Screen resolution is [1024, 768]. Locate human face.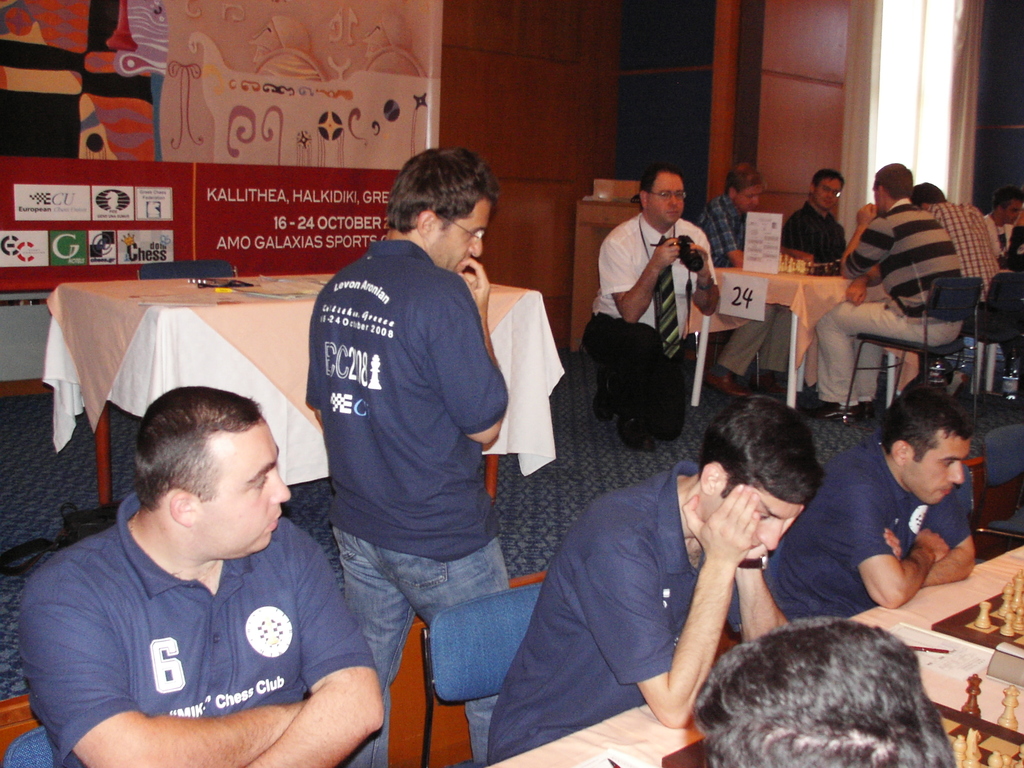
(190, 411, 294, 557).
